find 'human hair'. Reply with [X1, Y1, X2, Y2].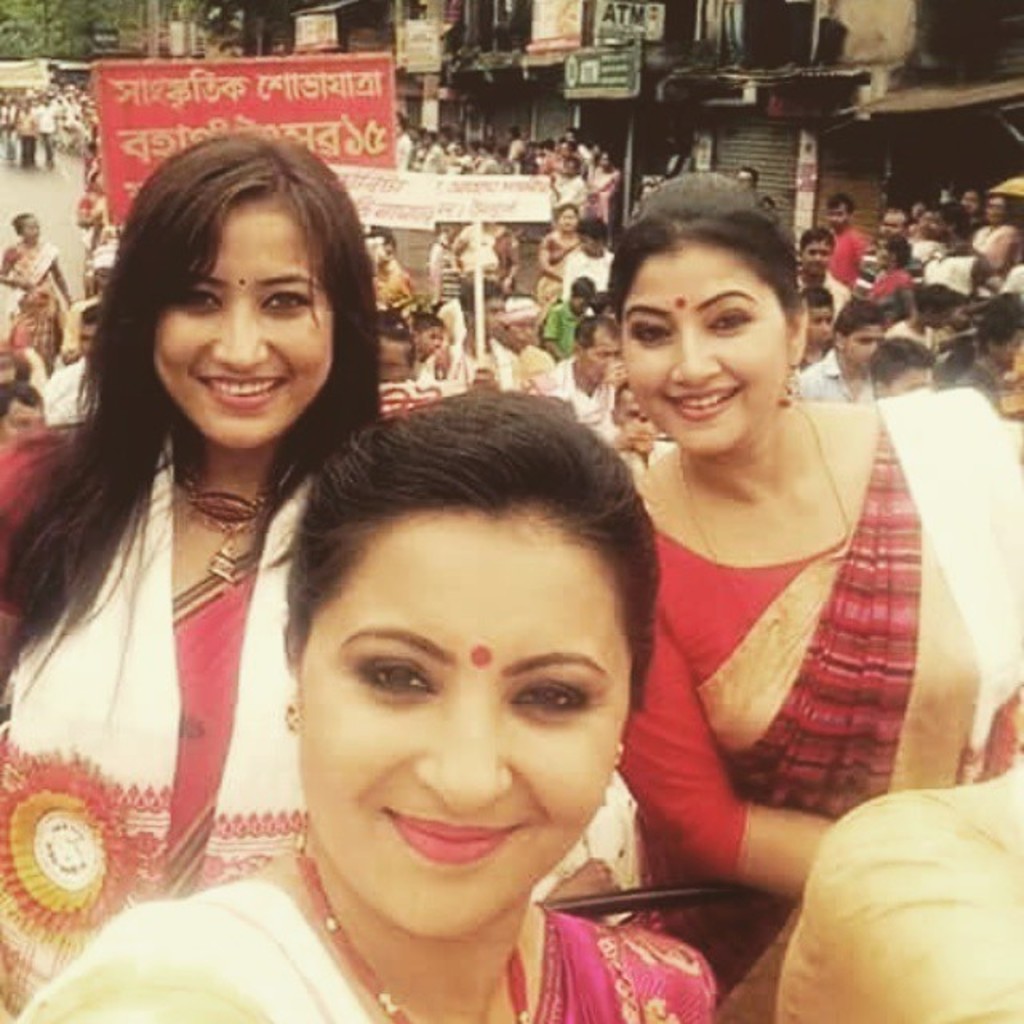
[277, 382, 664, 733].
